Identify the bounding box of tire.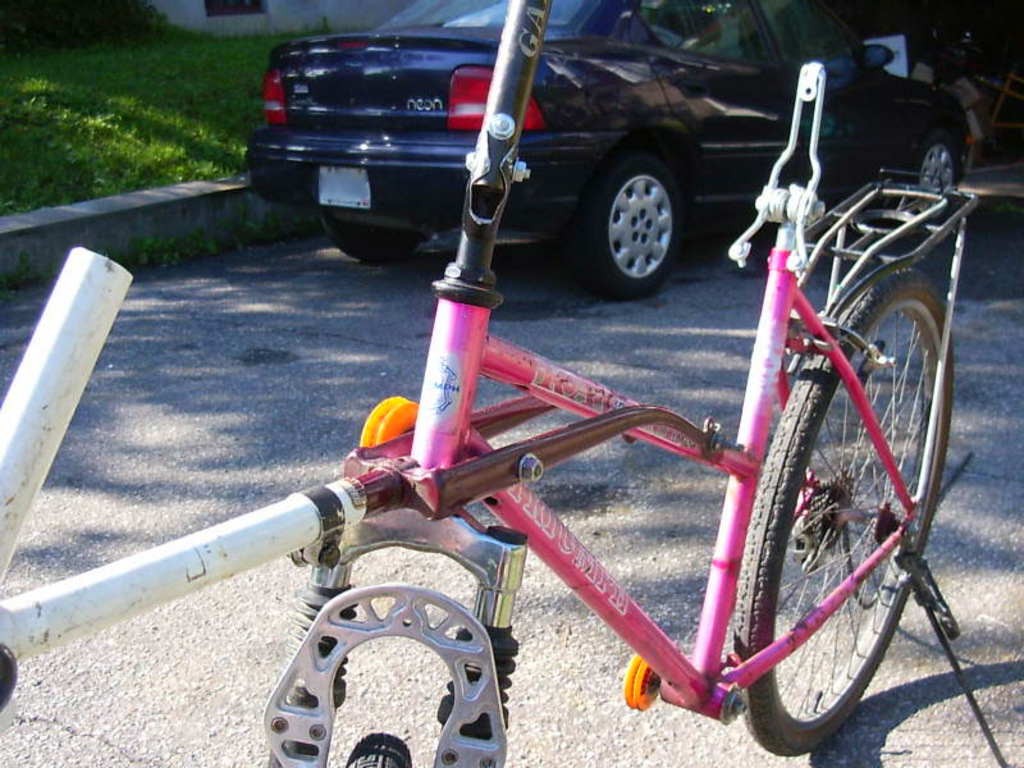
l=733, t=268, r=951, b=755.
